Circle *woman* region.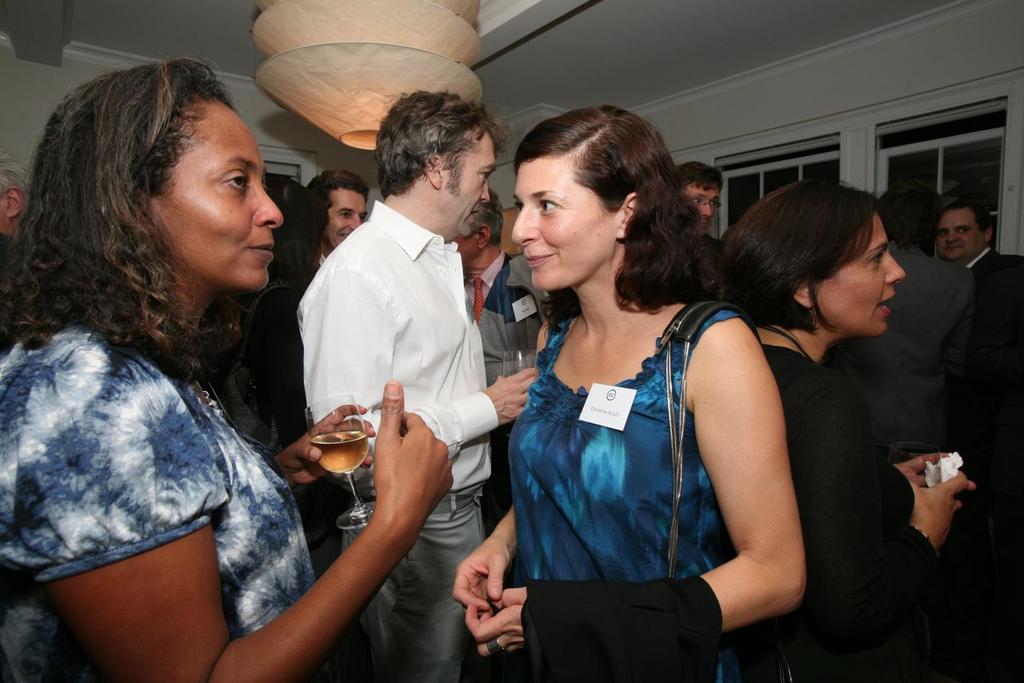
Region: left=716, top=175, right=973, bottom=682.
